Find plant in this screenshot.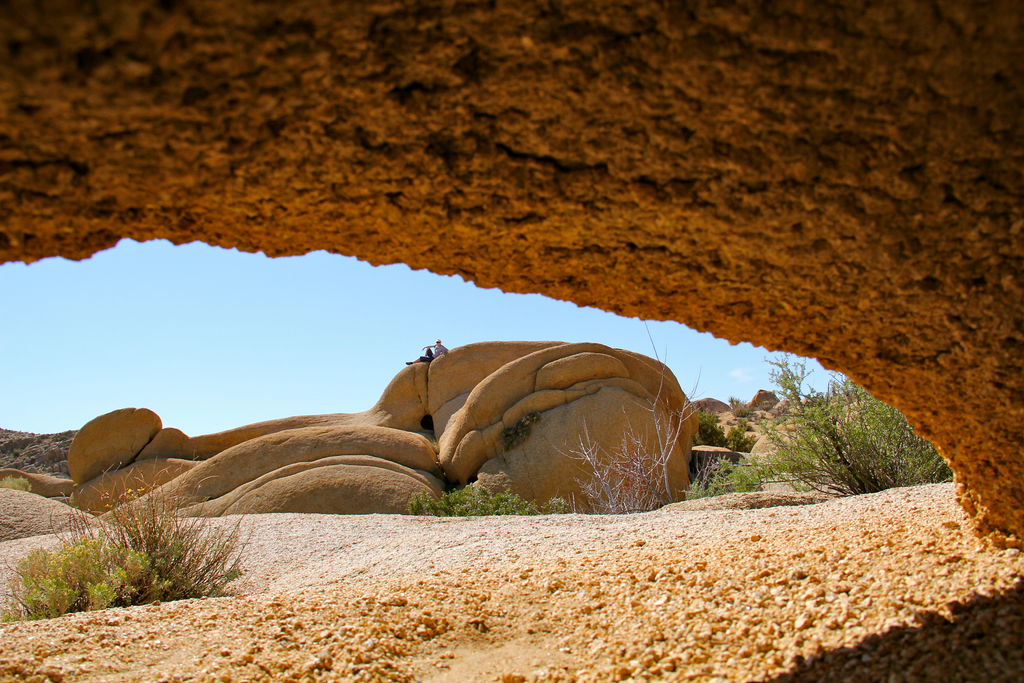
The bounding box for plant is <region>685, 448, 769, 502</region>.
